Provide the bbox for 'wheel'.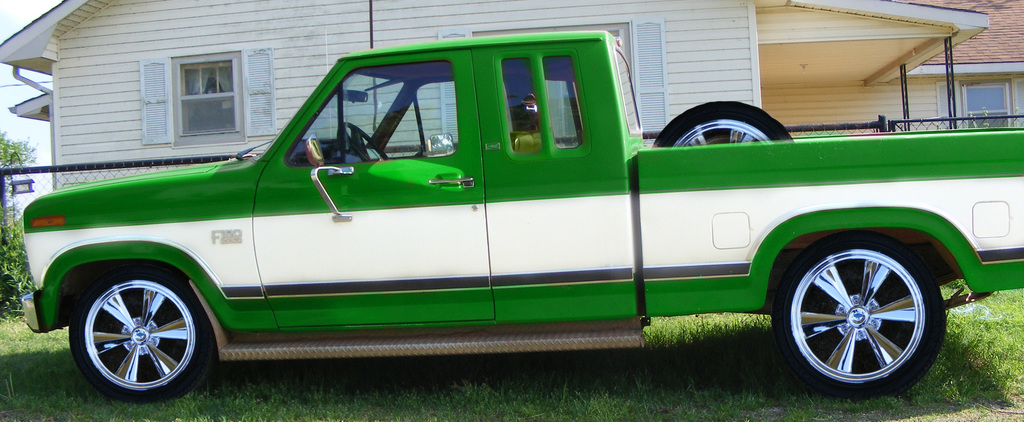
<box>649,100,792,140</box>.
